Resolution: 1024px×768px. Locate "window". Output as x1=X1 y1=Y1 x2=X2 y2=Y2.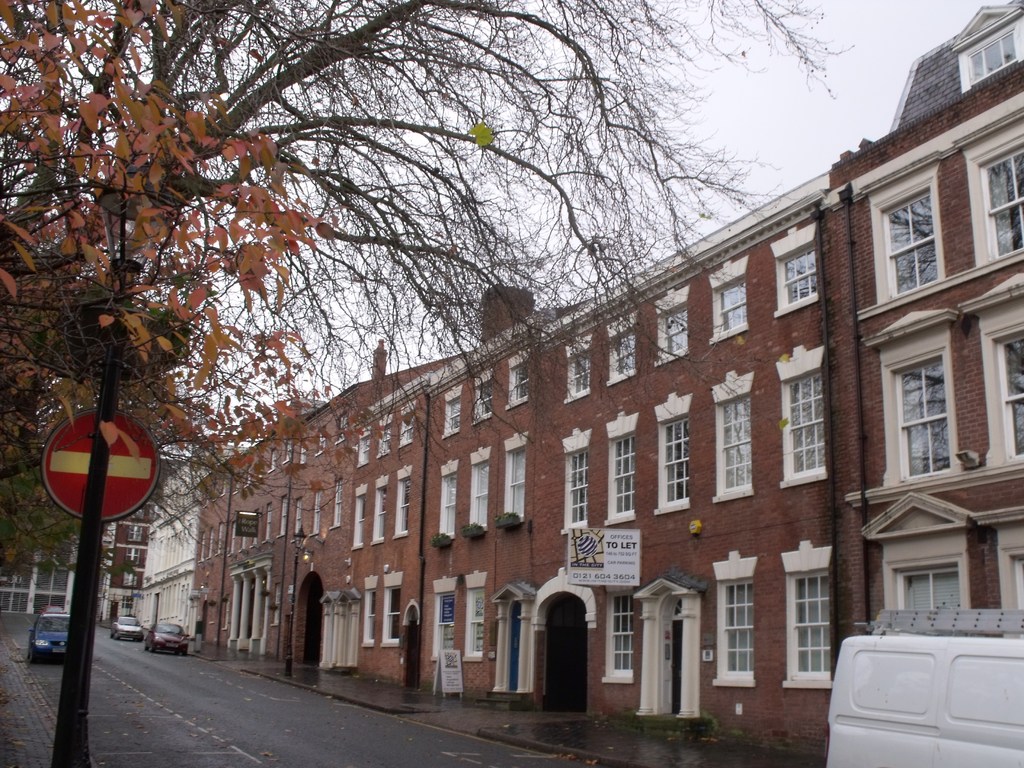
x1=399 y1=399 x2=415 y2=449.
